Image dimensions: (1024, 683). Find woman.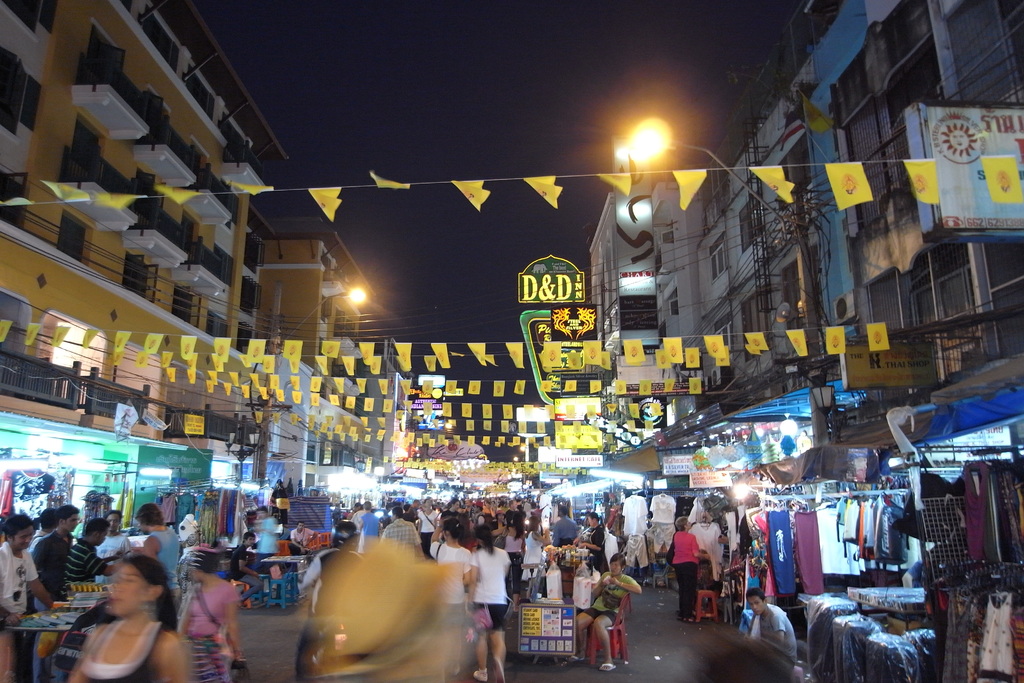
[x1=67, y1=556, x2=190, y2=682].
